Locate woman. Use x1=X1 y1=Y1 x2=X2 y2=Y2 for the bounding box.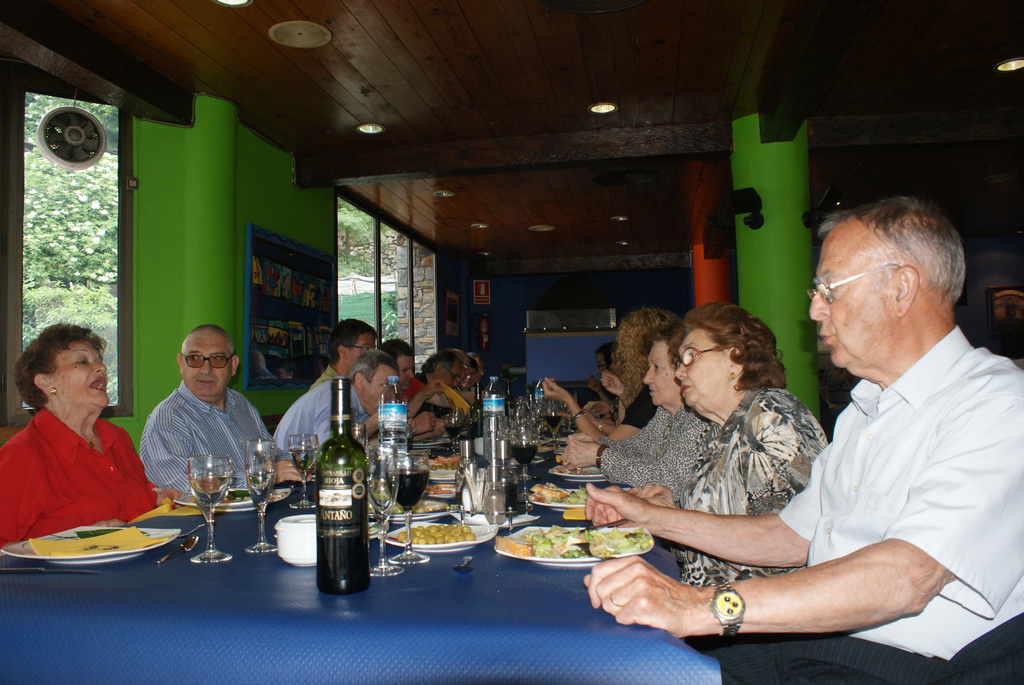
x1=562 y1=327 x2=707 y2=503.
